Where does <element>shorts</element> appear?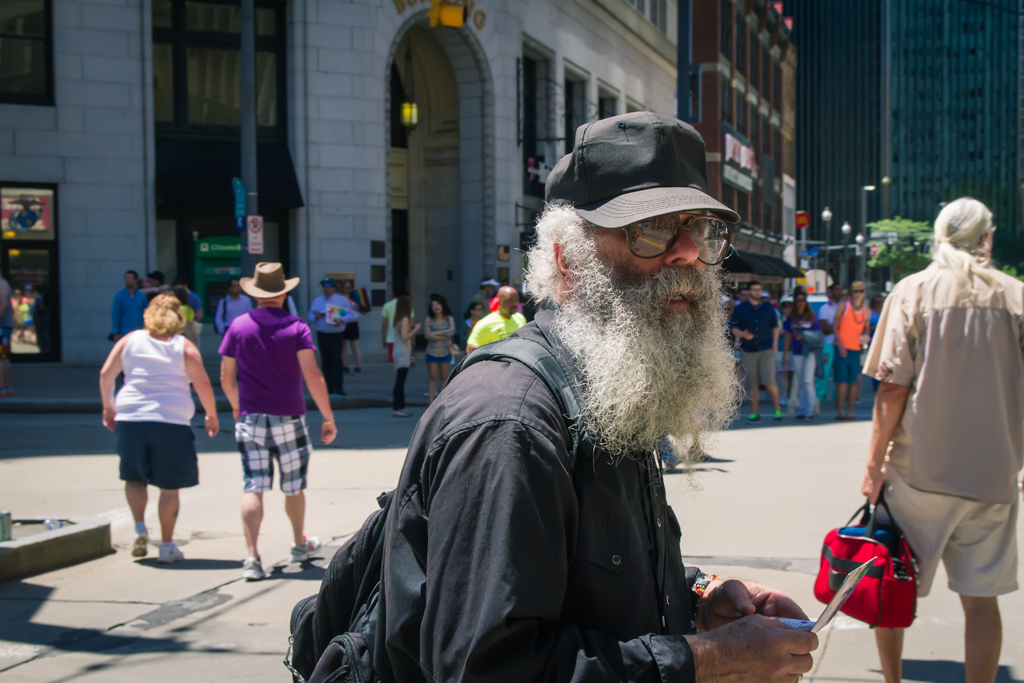
Appears at pyautogui.locateOnScreen(112, 422, 199, 485).
